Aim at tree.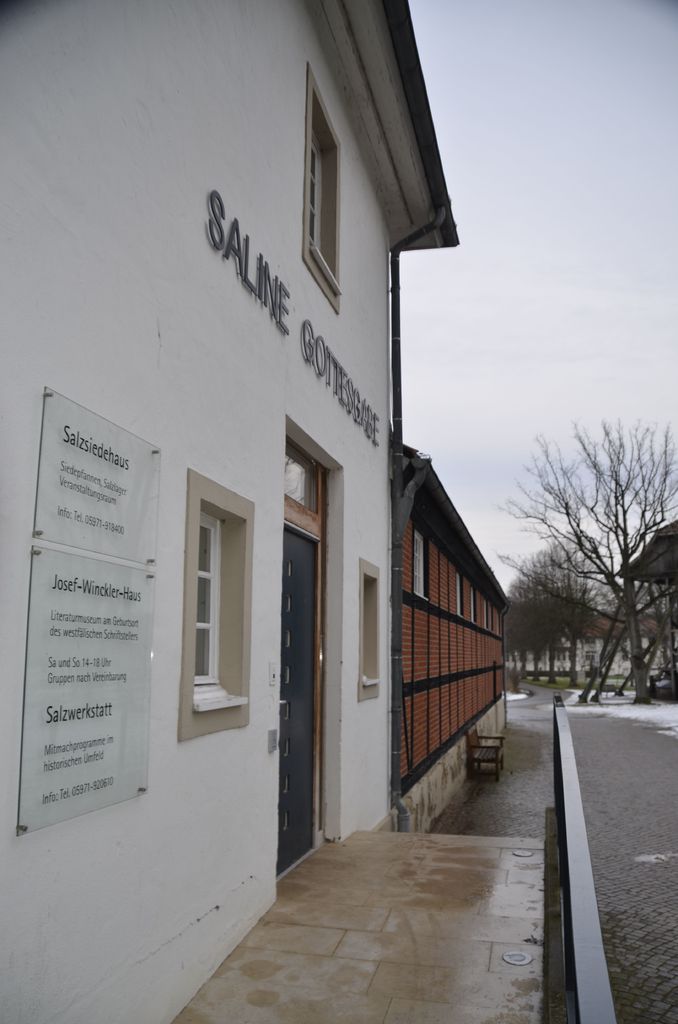
Aimed at <box>537,392,666,697</box>.
